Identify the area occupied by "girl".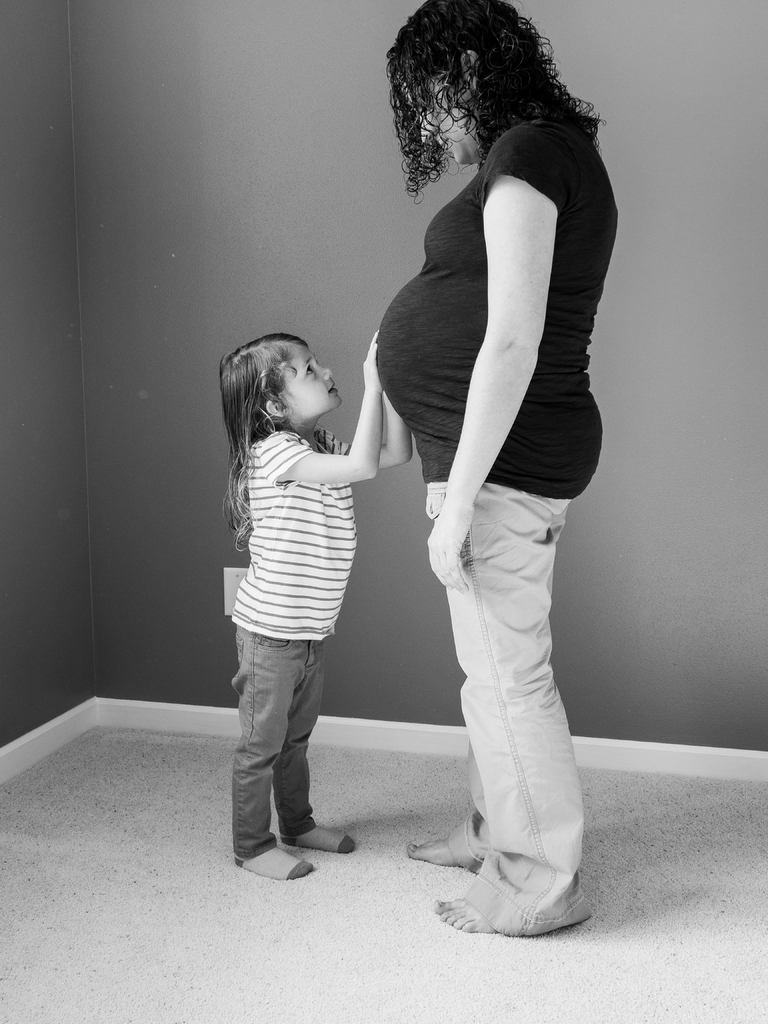
Area: box(220, 339, 413, 877).
